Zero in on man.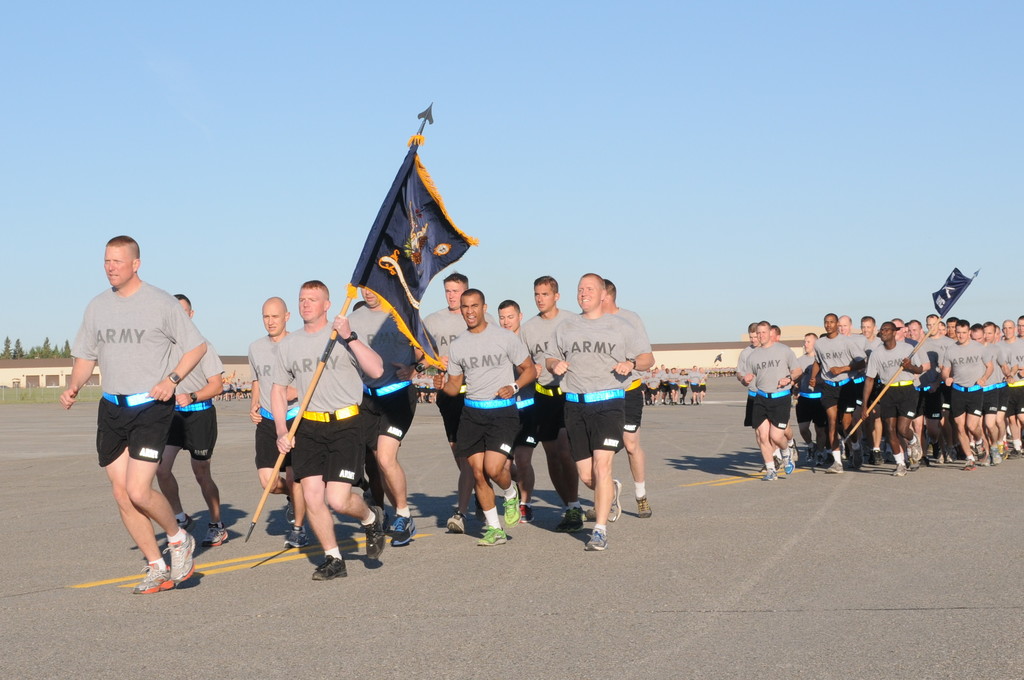
Zeroed in: bbox=[241, 293, 307, 558].
